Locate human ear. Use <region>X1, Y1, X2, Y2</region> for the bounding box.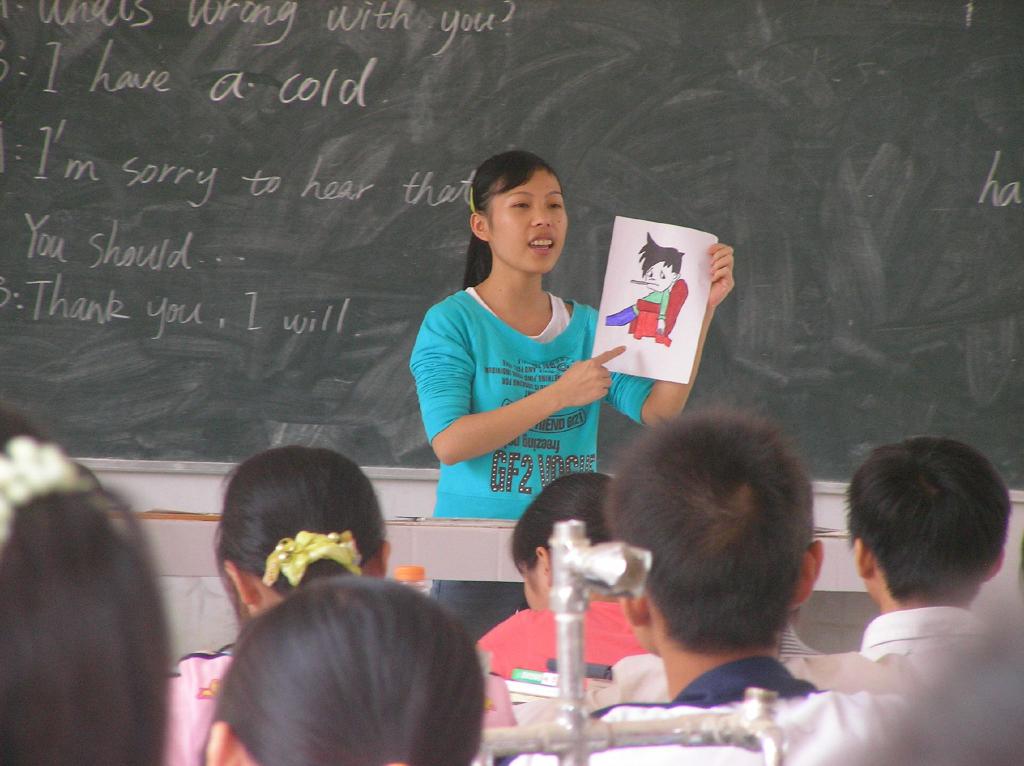
<region>621, 591, 647, 627</region>.
